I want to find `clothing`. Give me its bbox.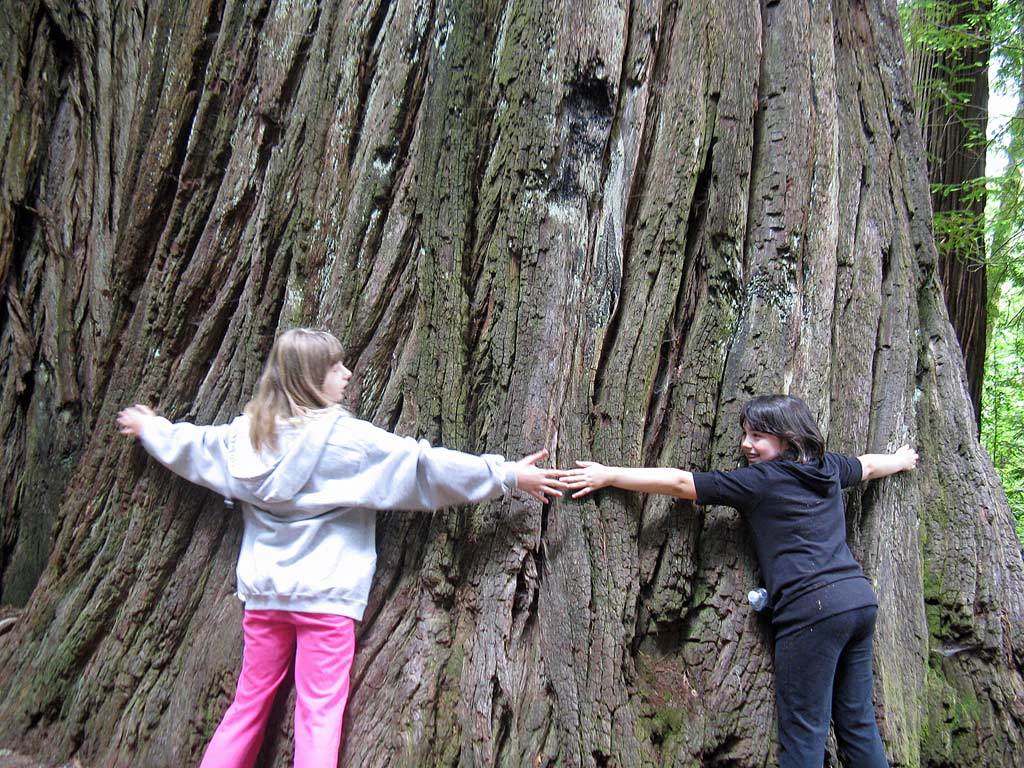
(672, 392, 917, 733).
